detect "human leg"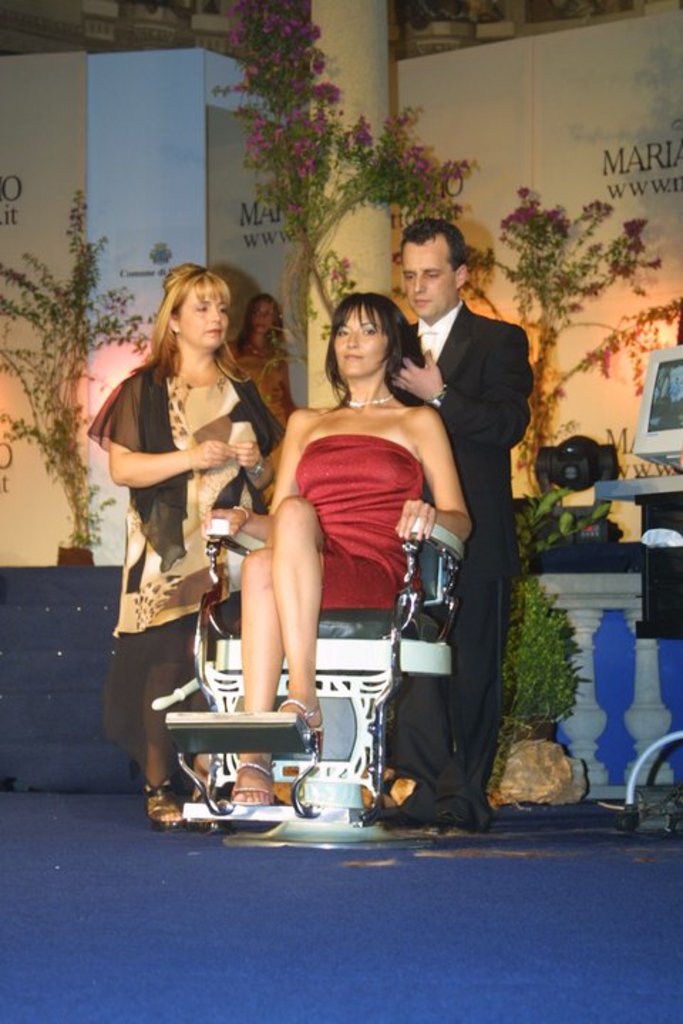
box(238, 548, 404, 801)
